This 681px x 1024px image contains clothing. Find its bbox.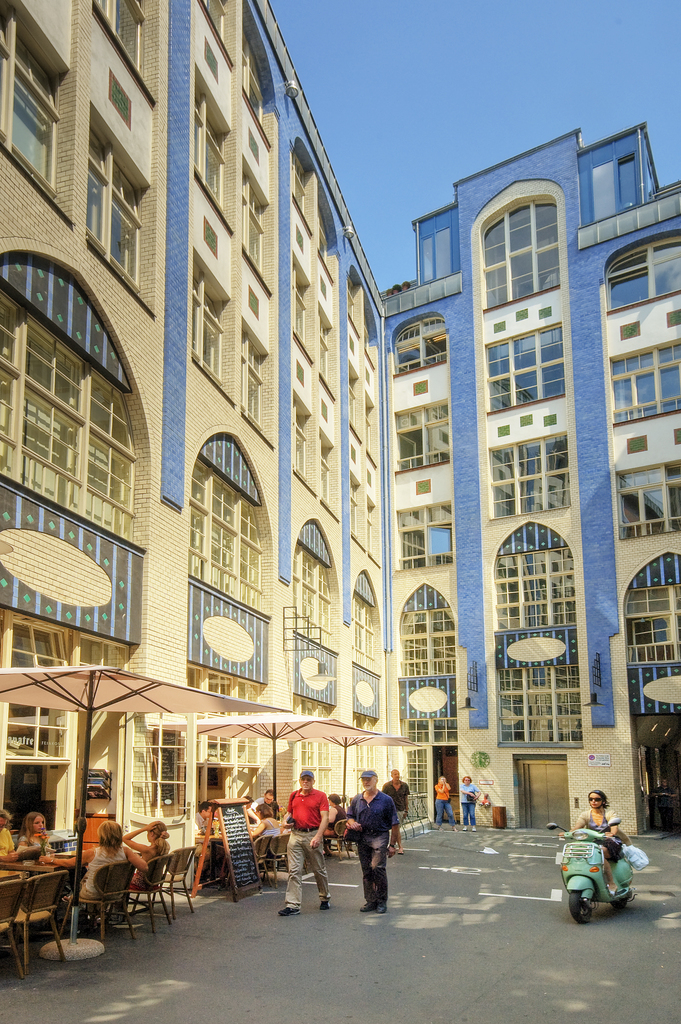
(349, 789, 399, 906).
